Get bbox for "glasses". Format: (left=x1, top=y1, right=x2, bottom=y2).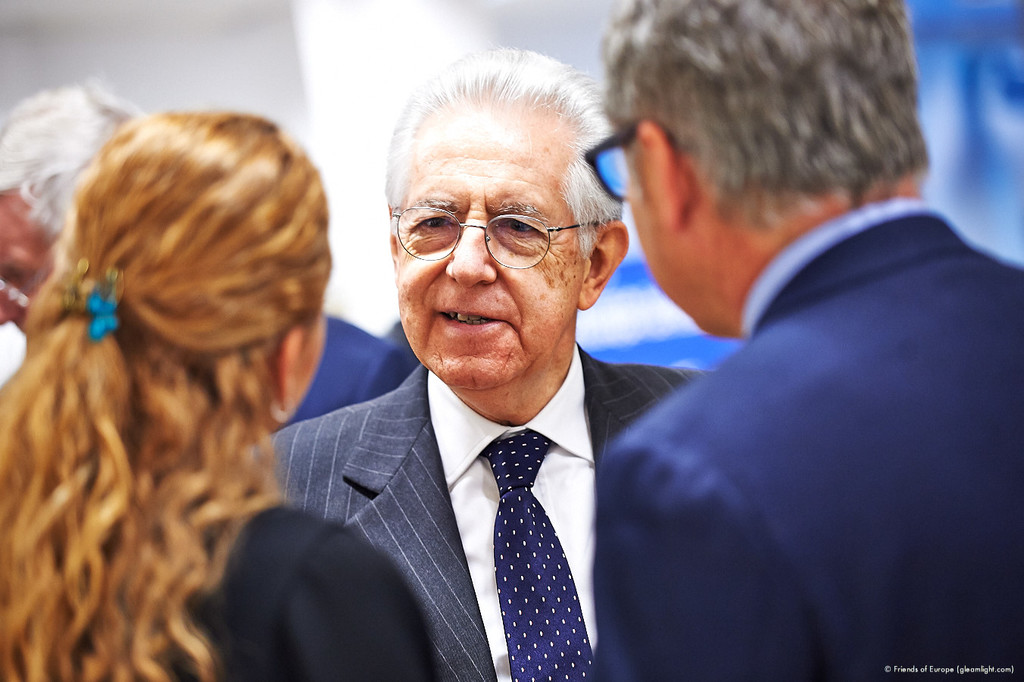
(left=582, top=130, right=635, bottom=203).
